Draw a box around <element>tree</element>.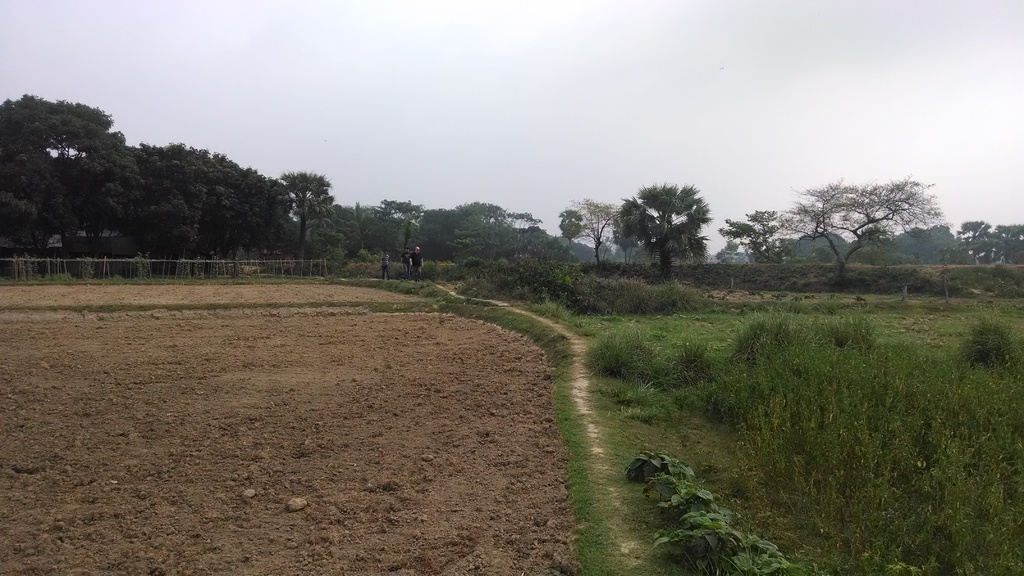
[left=723, top=208, right=795, bottom=262].
